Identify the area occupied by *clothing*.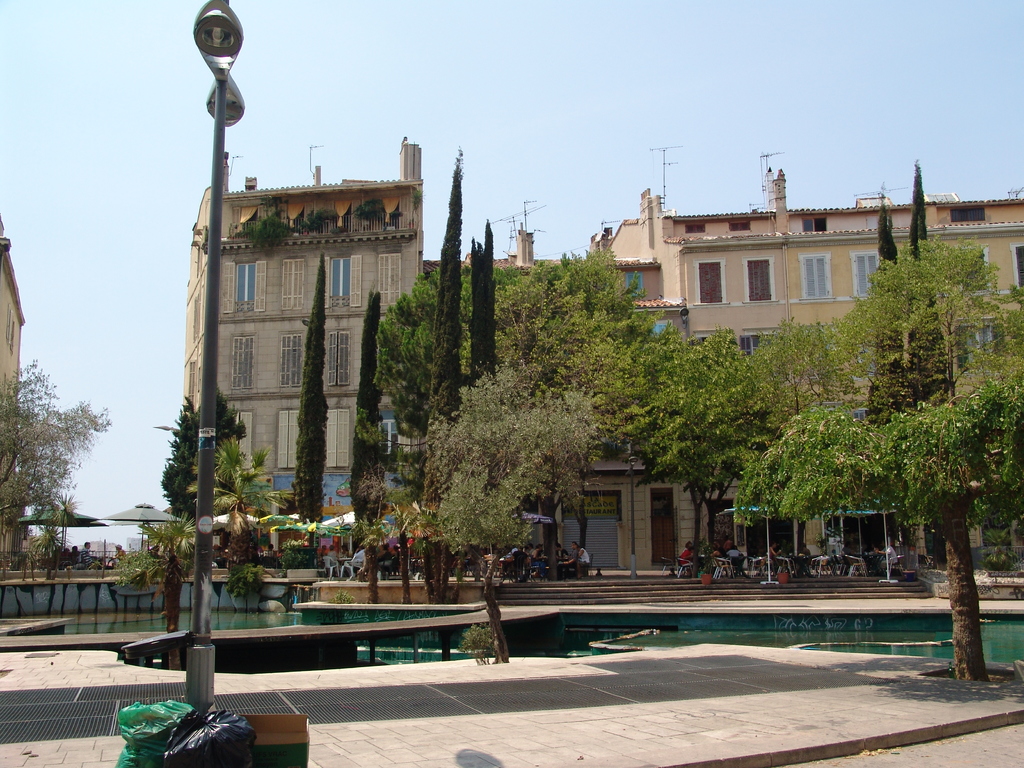
Area: l=724, t=549, r=745, b=577.
